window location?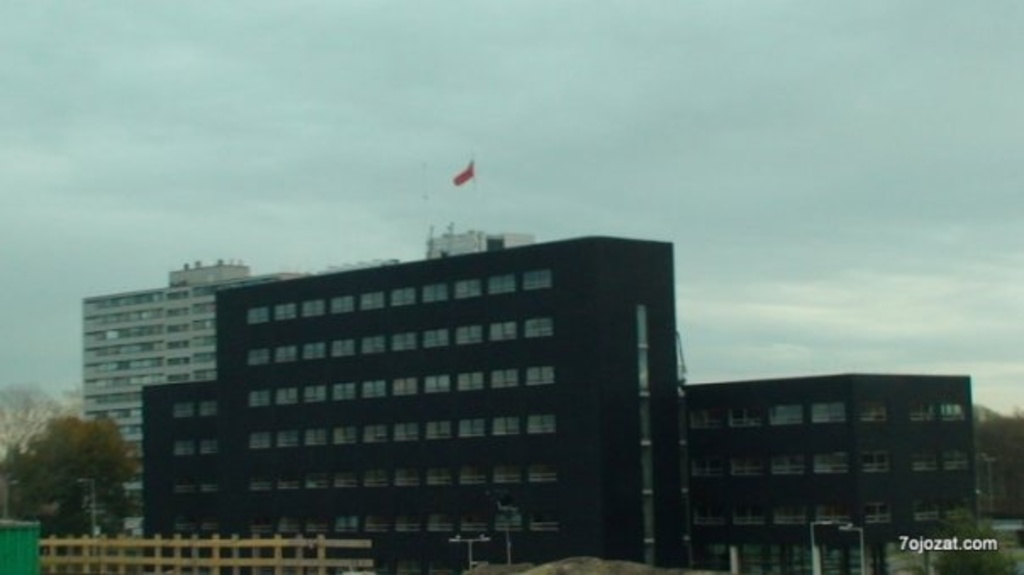
select_region(814, 400, 846, 422)
